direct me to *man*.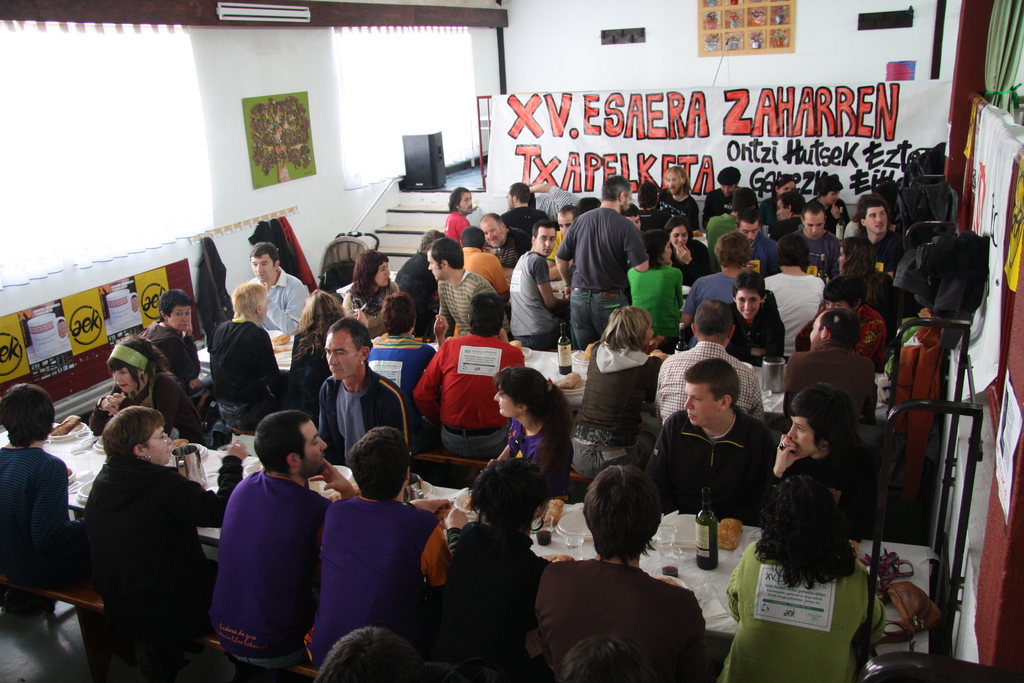
Direction: (860,193,905,278).
